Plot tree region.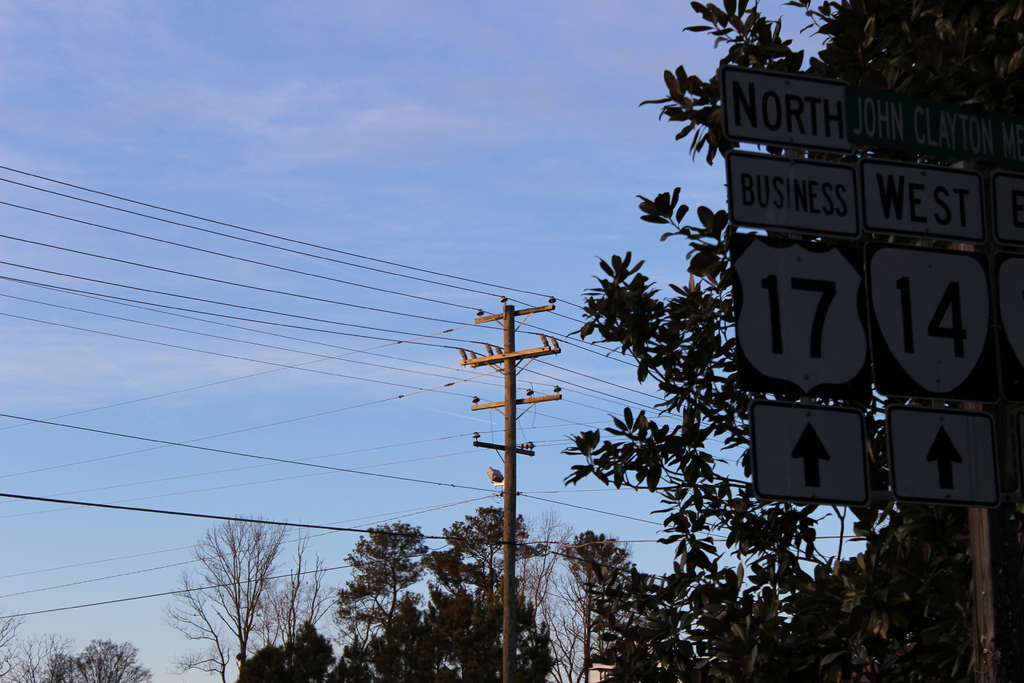
Plotted at (168,514,356,682).
